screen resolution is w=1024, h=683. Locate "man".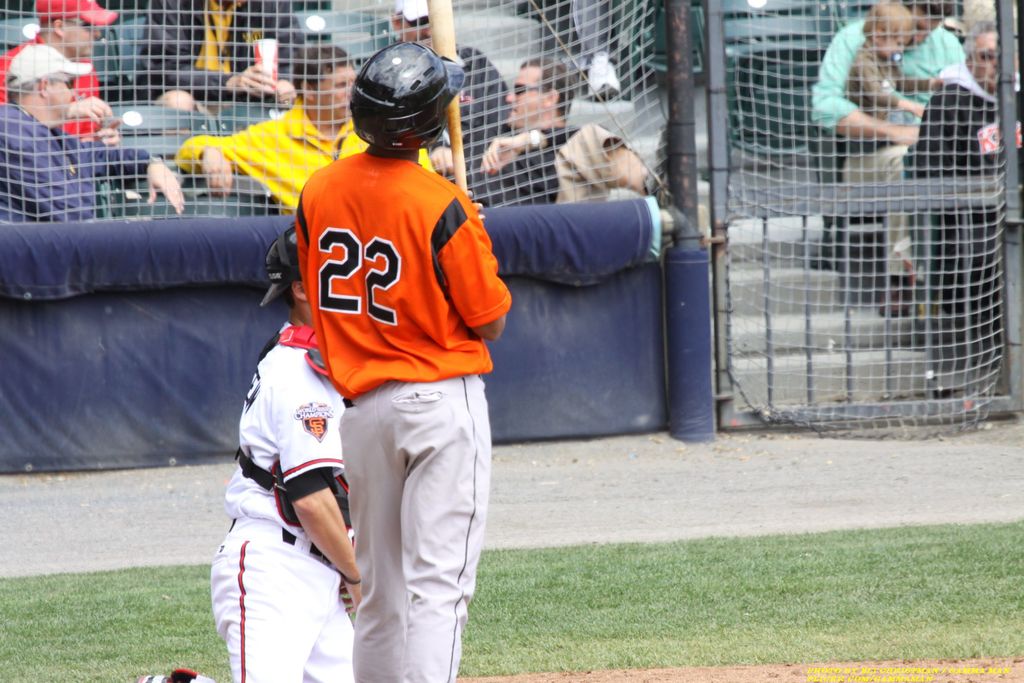
477/60/646/202.
